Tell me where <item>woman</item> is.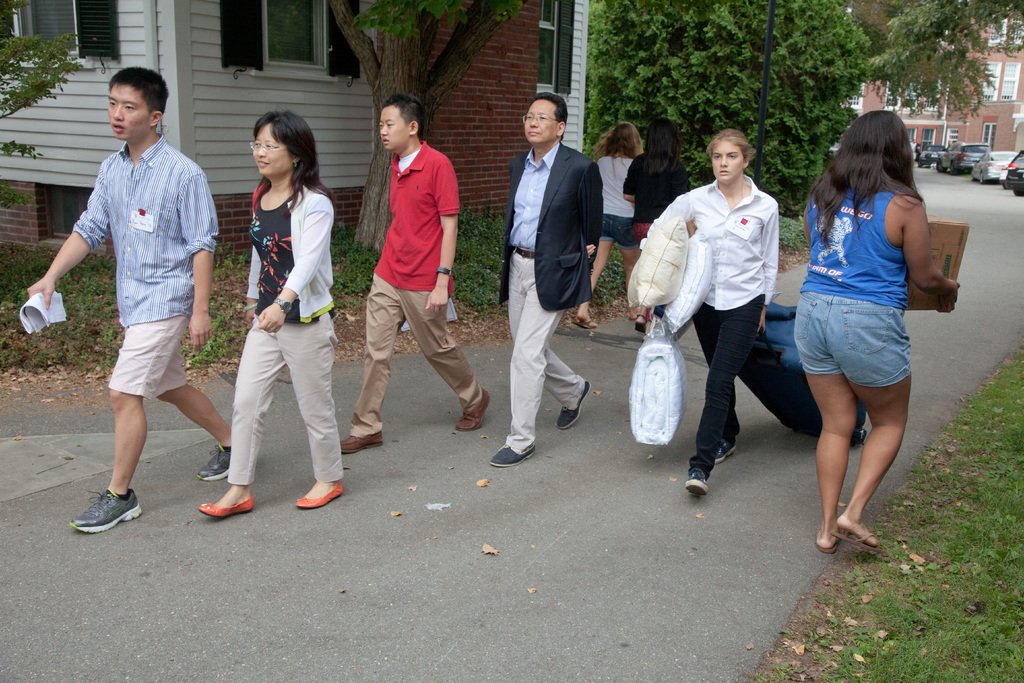
<item>woman</item> is at x1=211 y1=117 x2=339 y2=527.
